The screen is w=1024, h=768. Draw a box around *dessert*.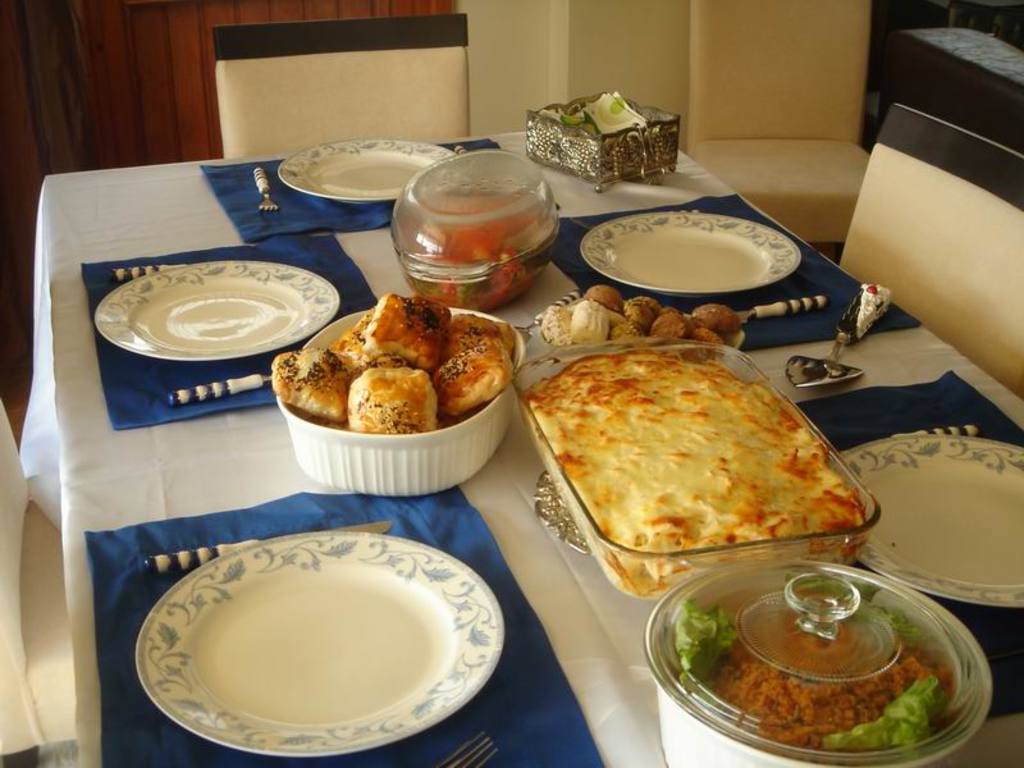
rect(435, 346, 499, 411).
